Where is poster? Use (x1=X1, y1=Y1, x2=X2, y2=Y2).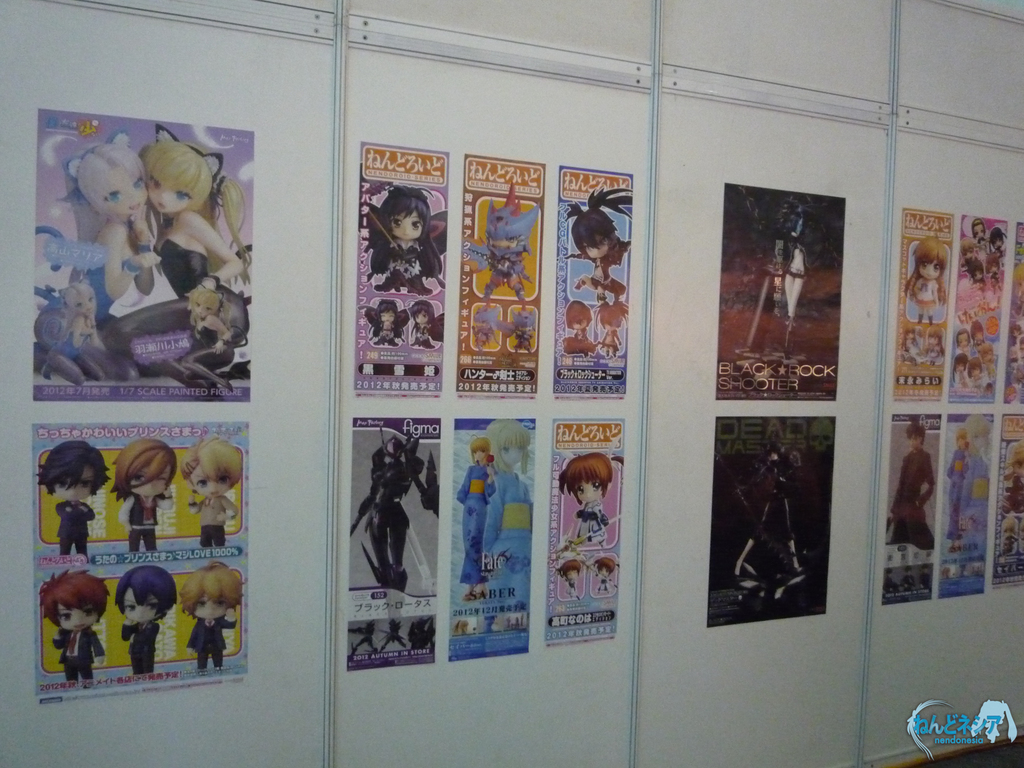
(x1=556, y1=163, x2=637, y2=399).
